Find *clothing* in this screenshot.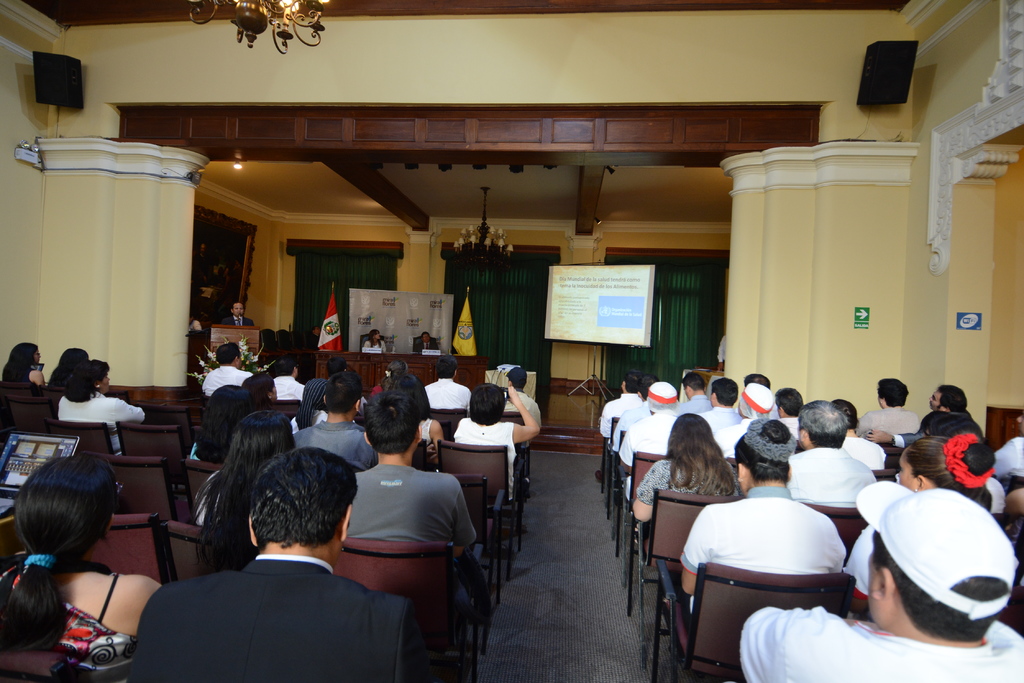
The bounding box for *clothing* is 137,556,433,682.
